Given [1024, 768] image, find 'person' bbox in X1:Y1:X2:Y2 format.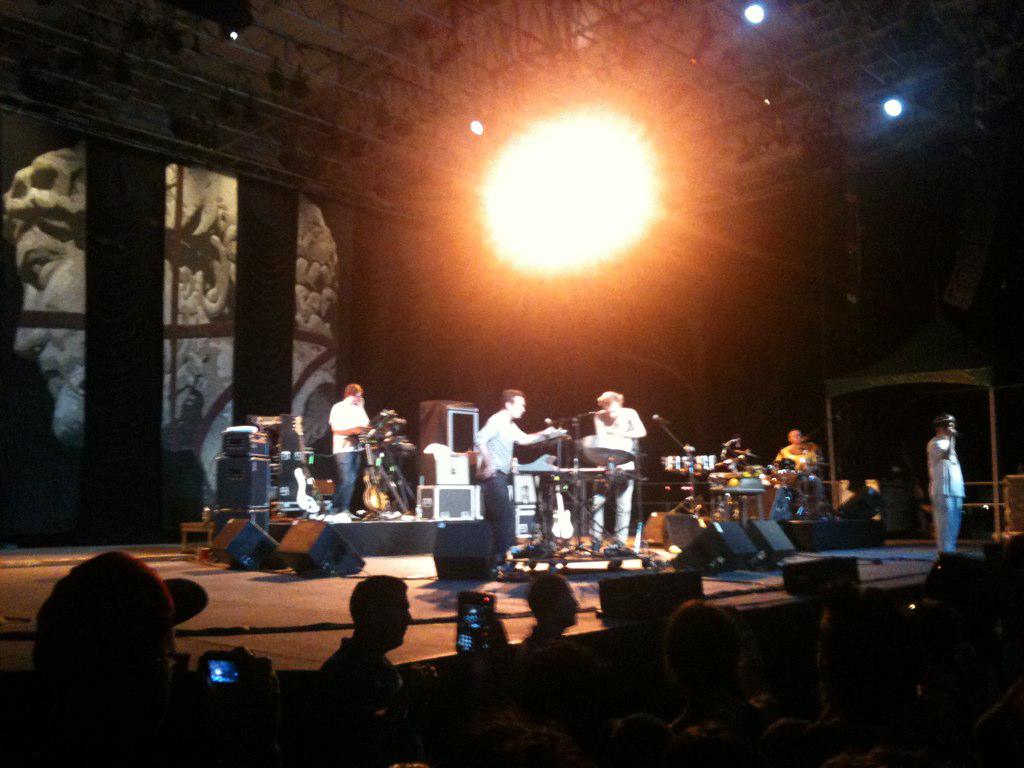
925:414:965:557.
